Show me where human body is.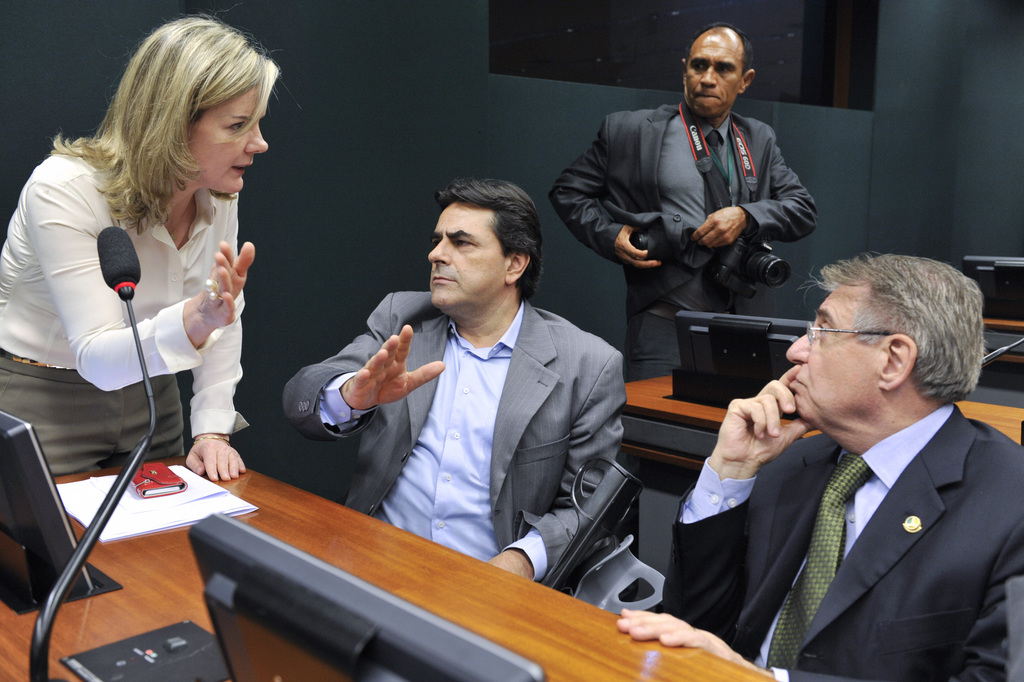
human body is at x1=616, y1=364, x2=1023, y2=681.
